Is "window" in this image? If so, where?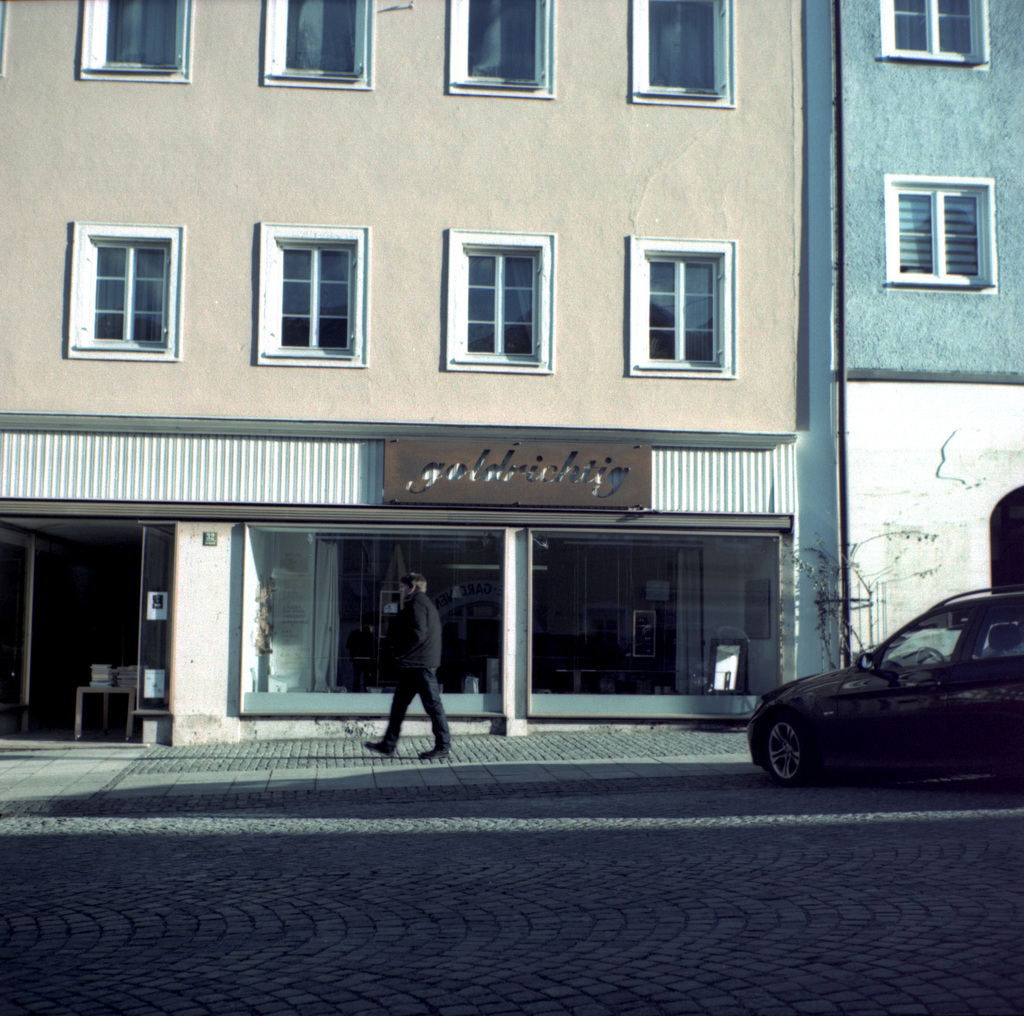
Yes, at Rect(77, 0, 197, 84).
